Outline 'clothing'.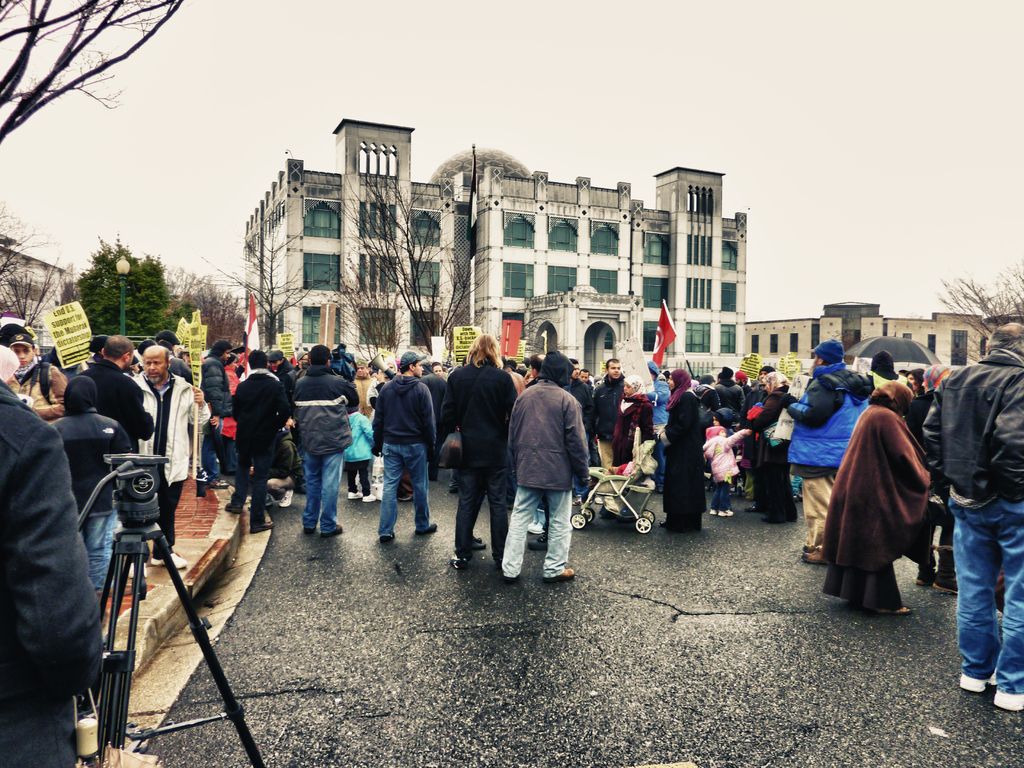
Outline: rect(787, 363, 871, 549).
